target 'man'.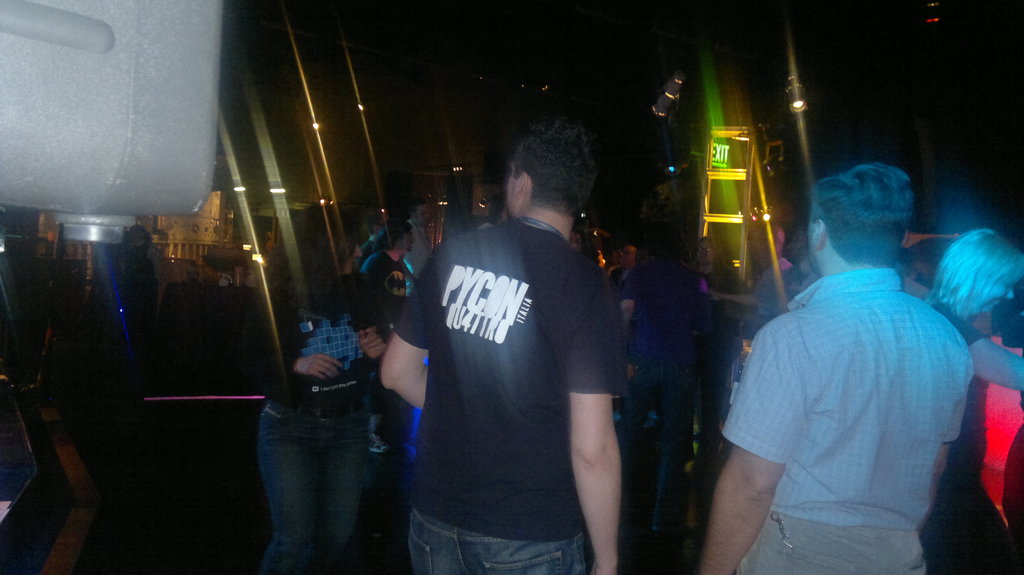
Target region: (611, 243, 637, 301).
